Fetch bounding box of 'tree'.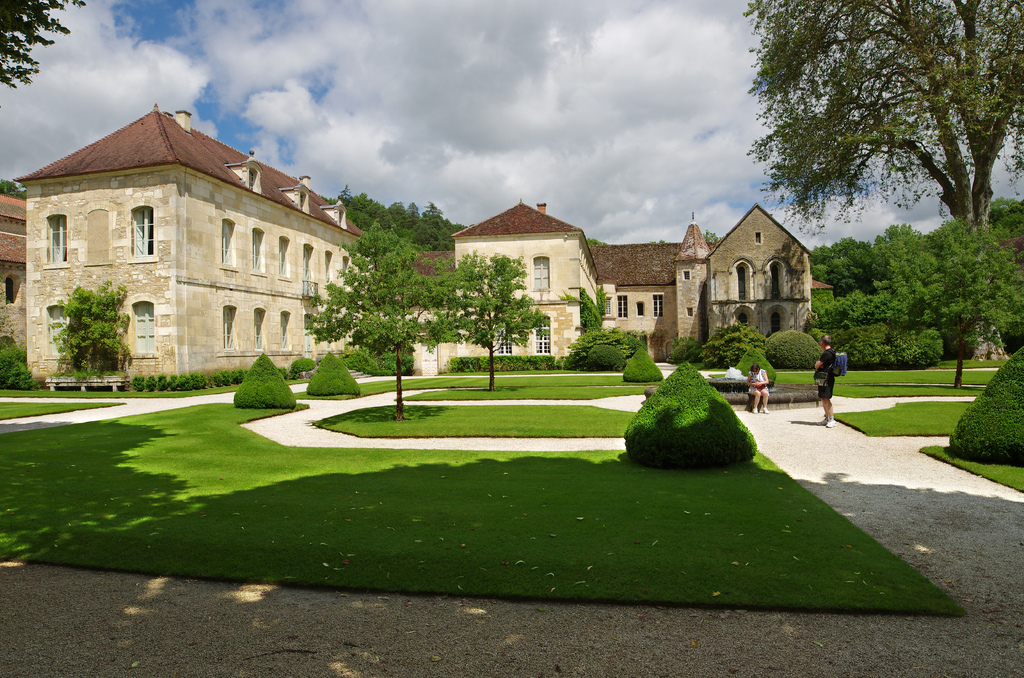
Bbox: <region>299, 216, 477, 412</region>.
